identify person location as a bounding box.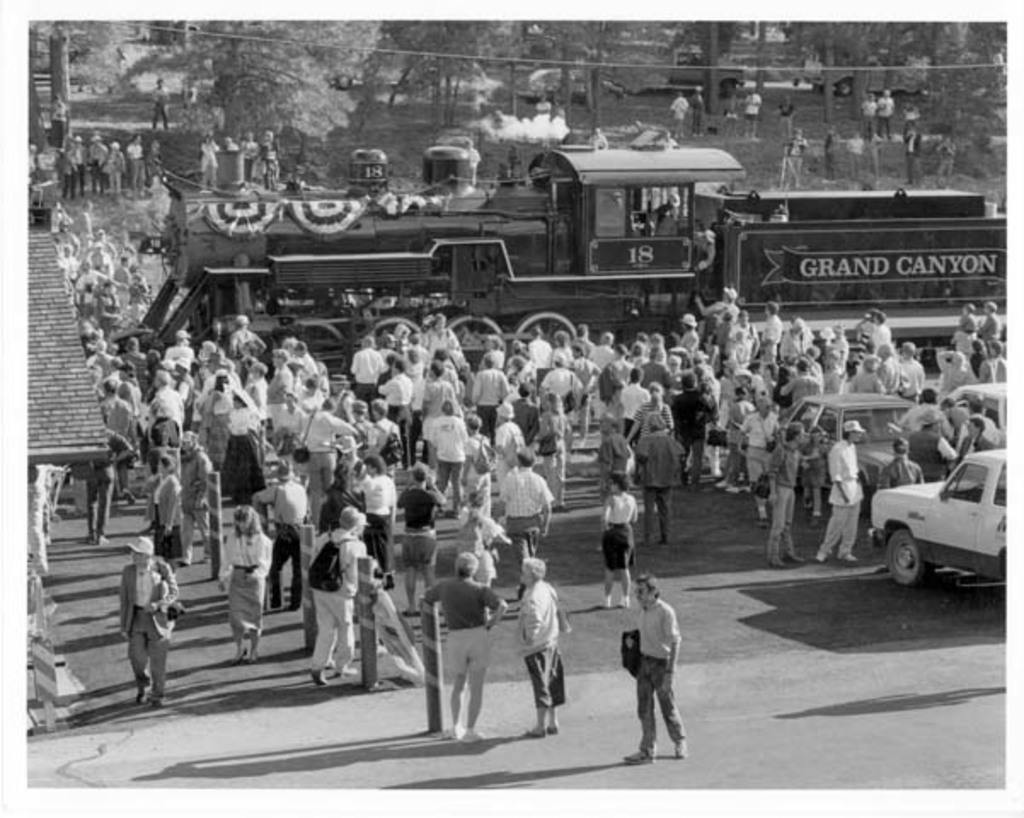
[x1=346, y1=334, x2=387, y2=400].
